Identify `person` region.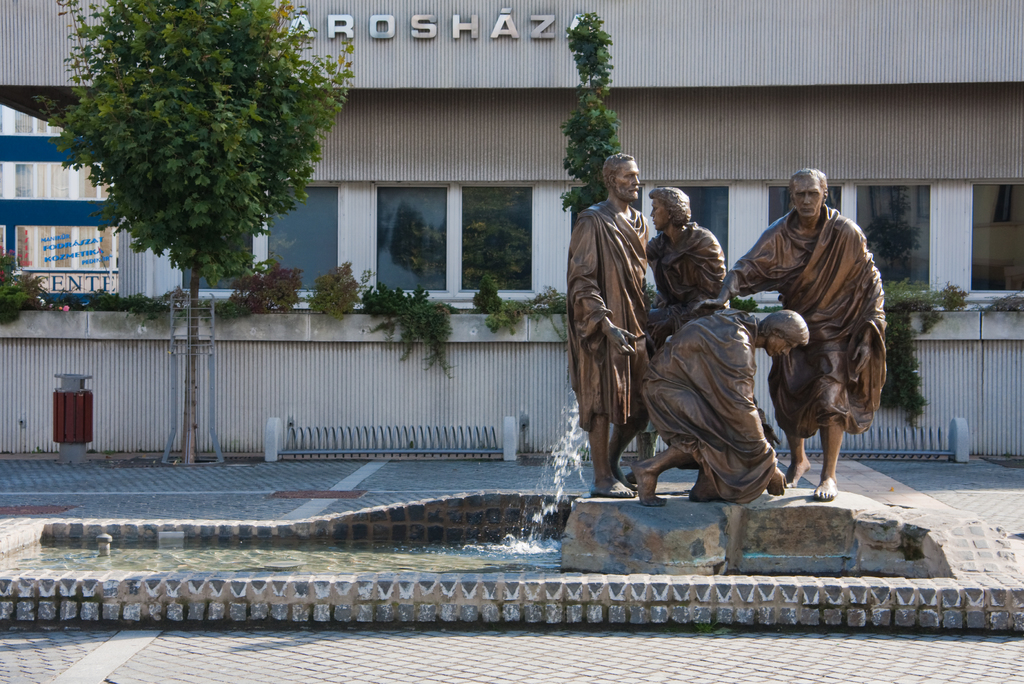
Region: (x1=589, y1=183, x2=767, y2=496).
